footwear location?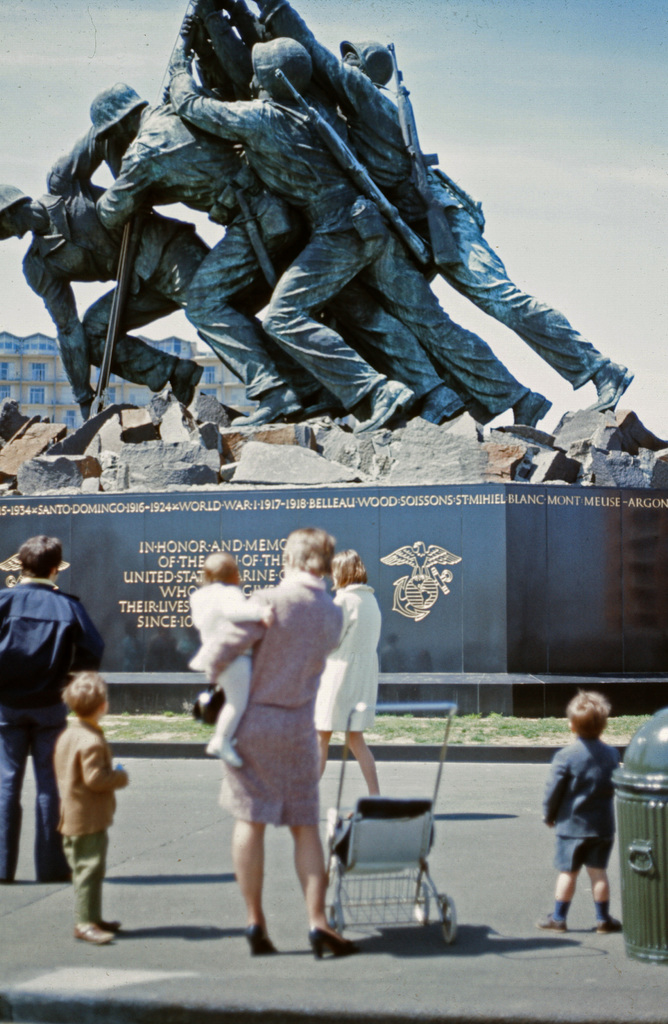
<bbox>514, 394, 560, 427</bbox>
